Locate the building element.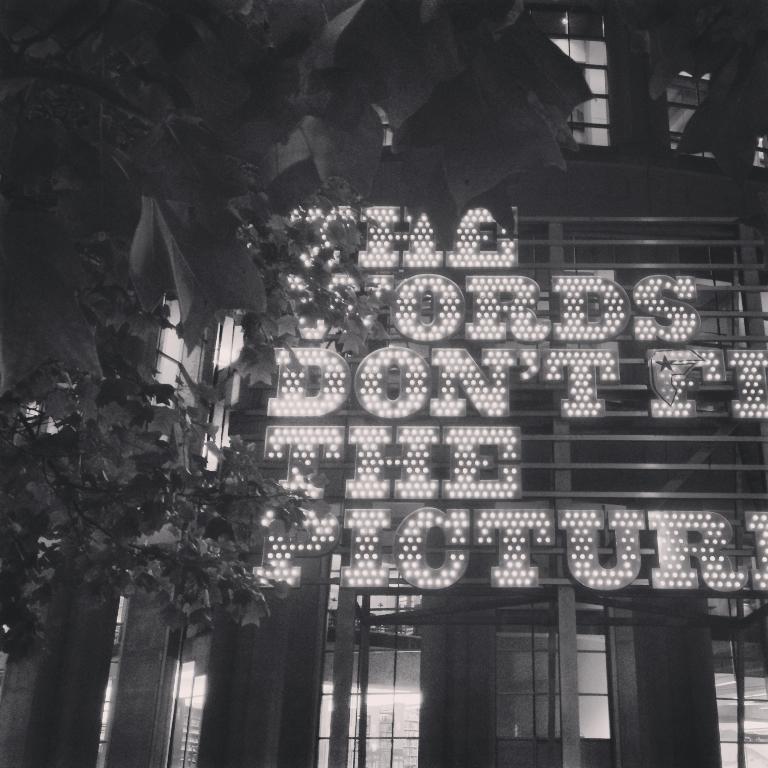
Element bbox: (left=0, top=0, right=767, bottom=767).
